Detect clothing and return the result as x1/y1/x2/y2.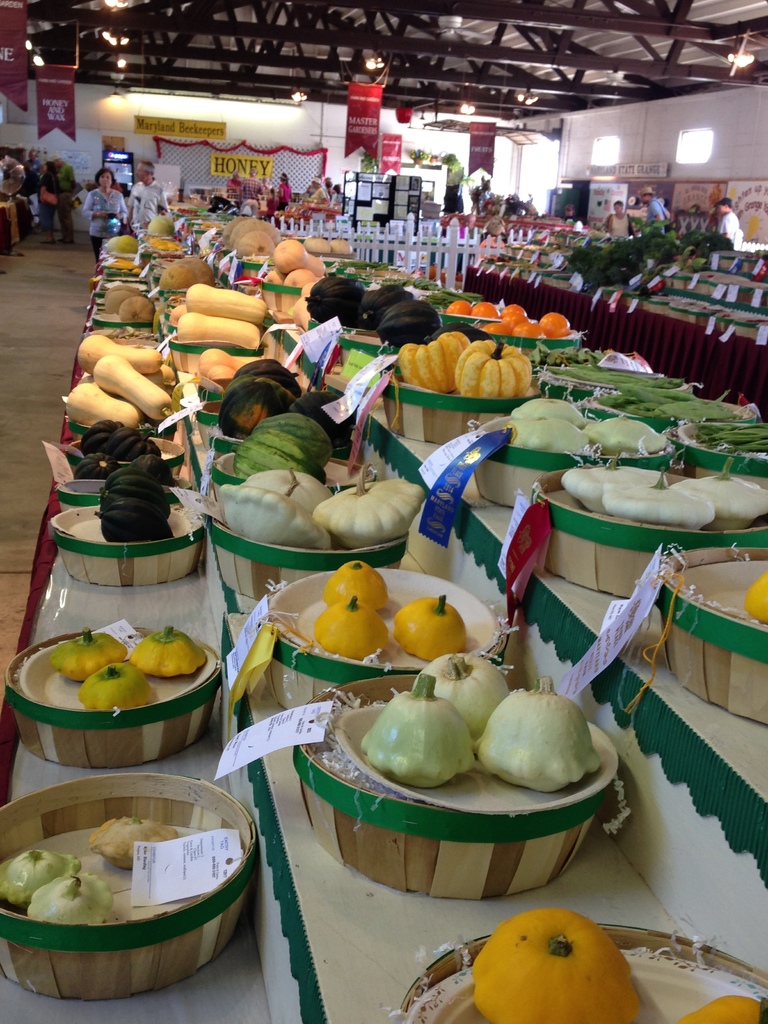
643/195/664/232.
